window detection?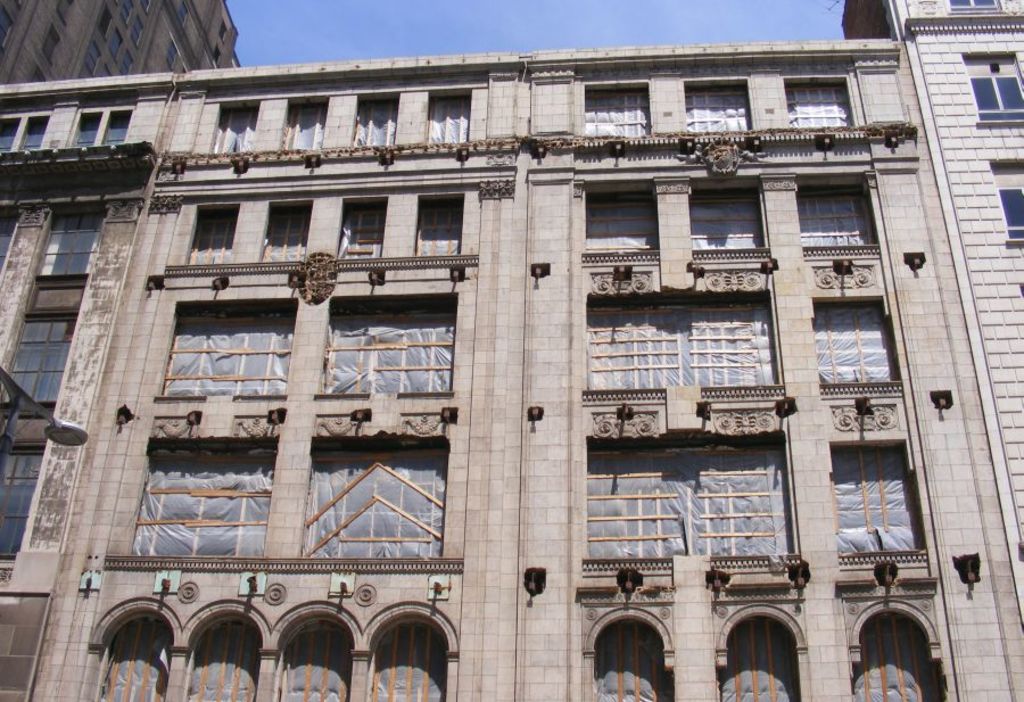
{"left": 0, "top": 106, "right": 47, "bottom": 146}
